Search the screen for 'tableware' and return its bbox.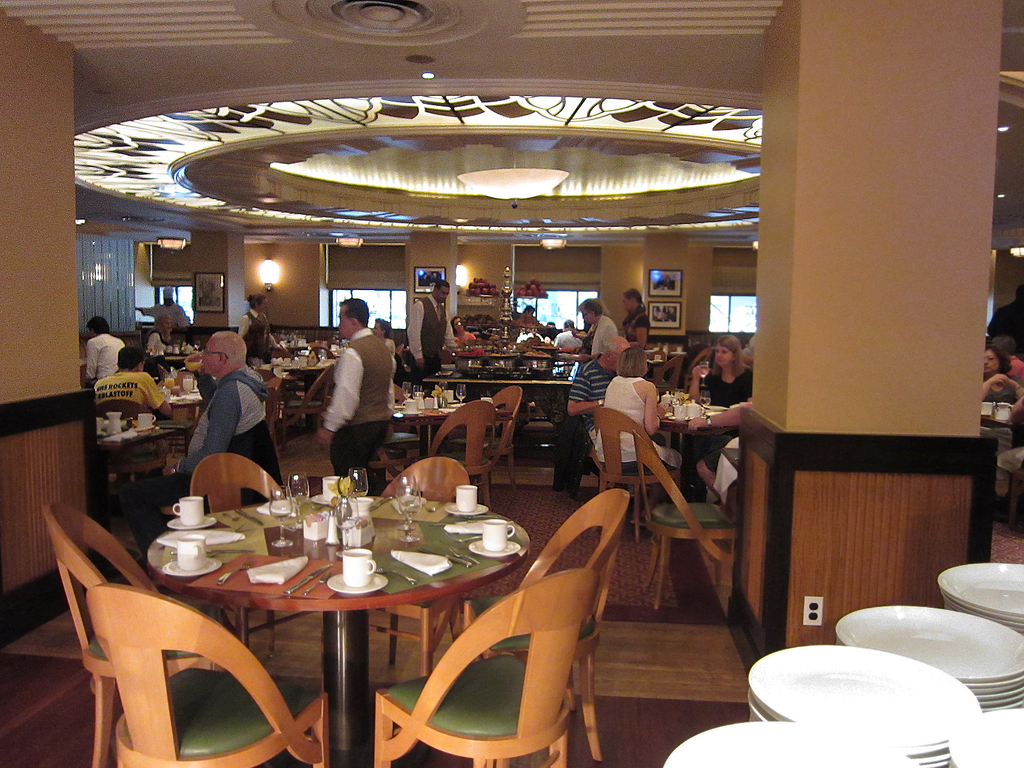
Found: x1=302 y1=567 x2=333 y2=595.
